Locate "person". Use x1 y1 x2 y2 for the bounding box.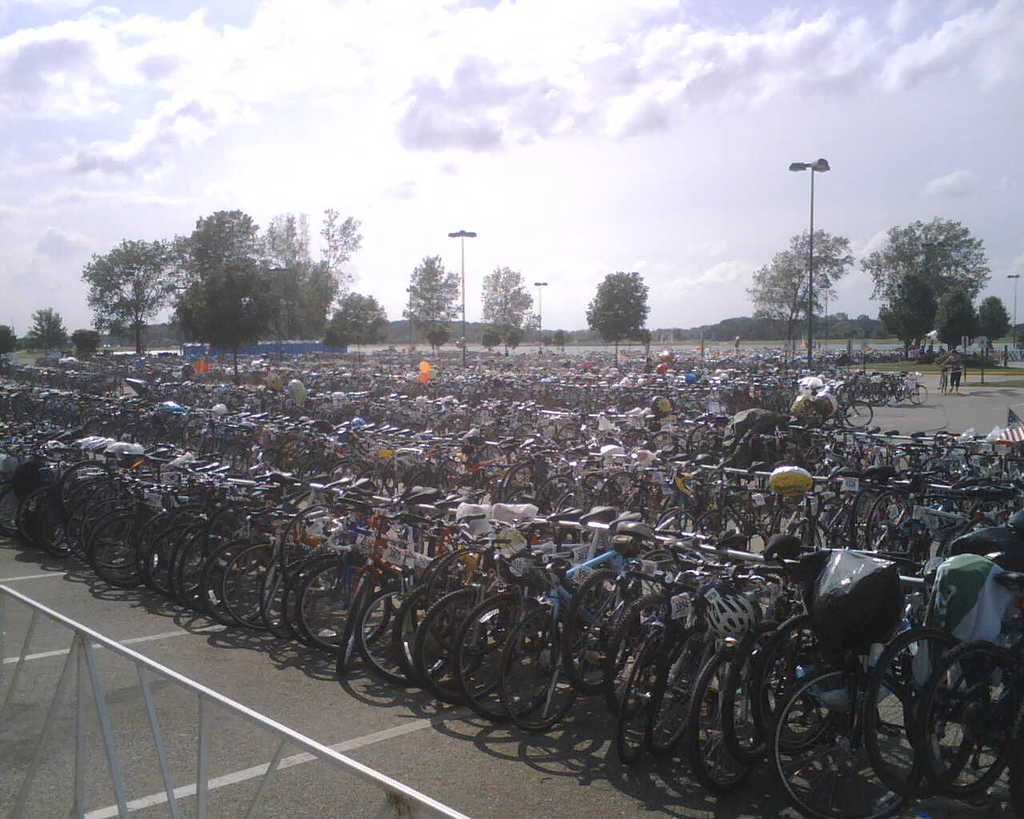
937 350 966 398.
